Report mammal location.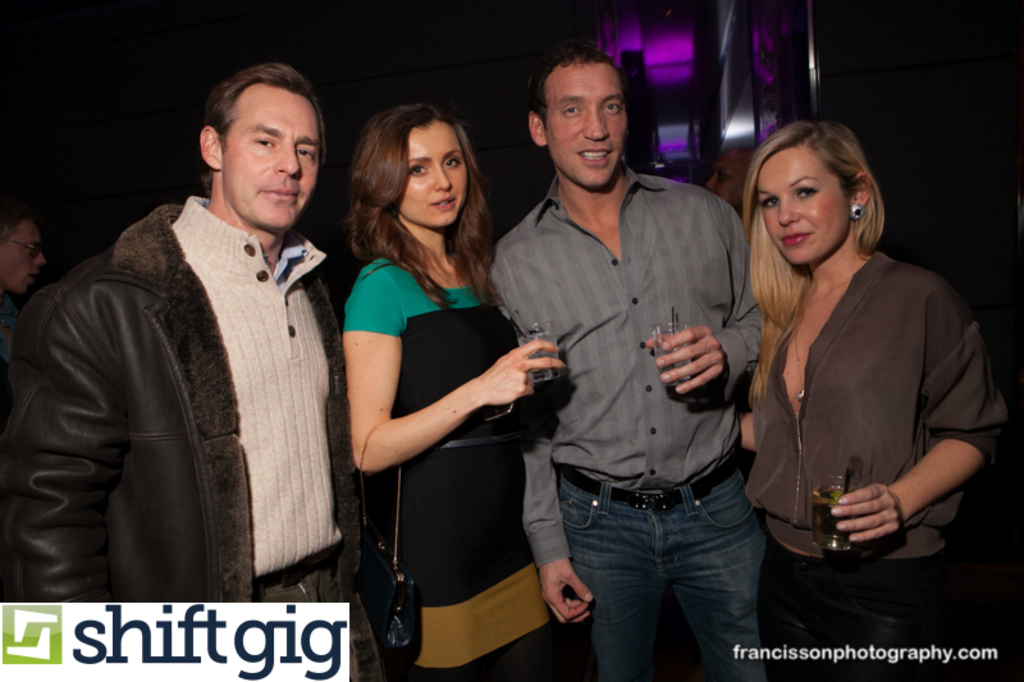
Report: (317, 95, 566, 598).
